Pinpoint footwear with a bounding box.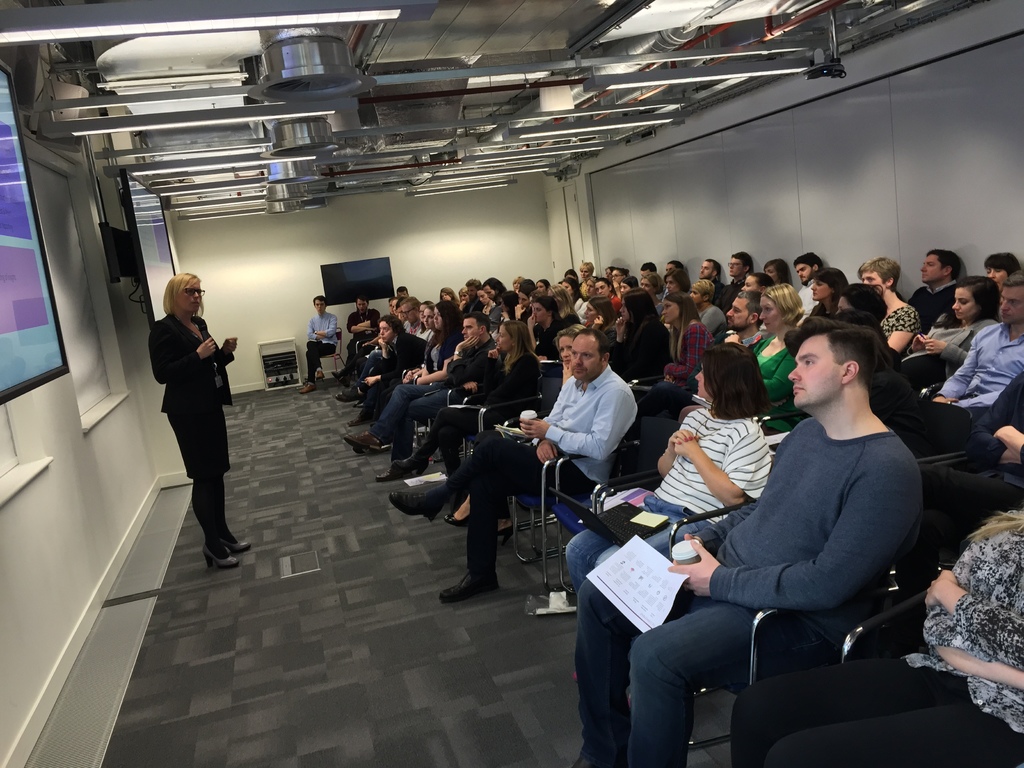
l=448, t=505, r=483, b=524.
